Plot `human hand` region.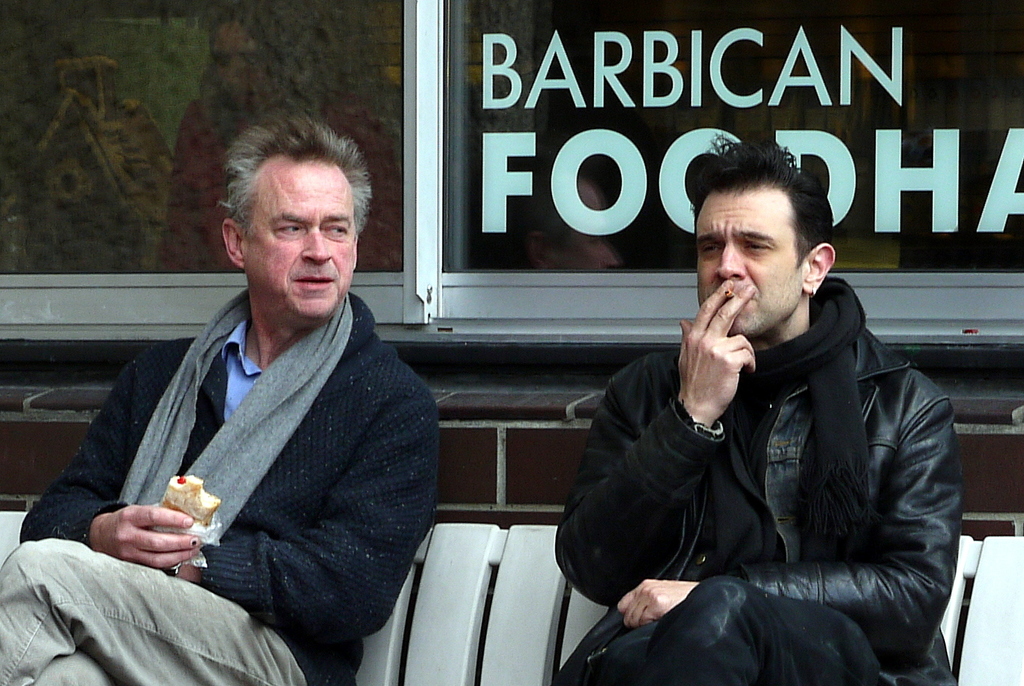
Plotted at [left=682, top=300, right=764, bottom=417].
